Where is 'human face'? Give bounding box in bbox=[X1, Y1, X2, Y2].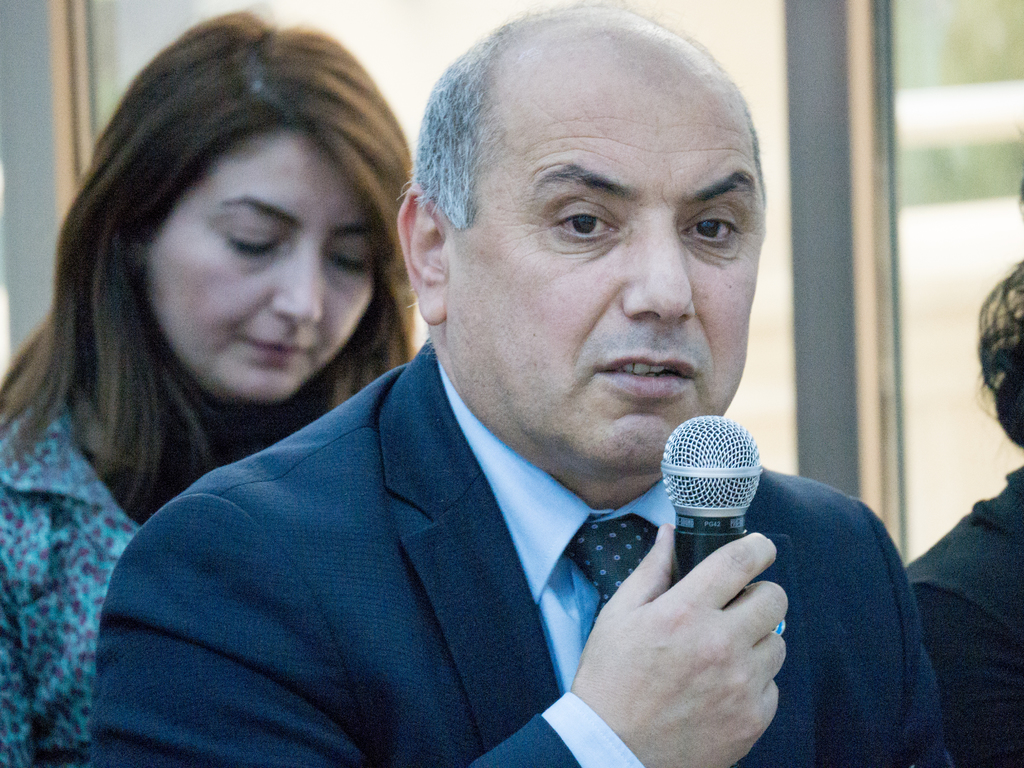
bbox=[460, 58, 765, 473].
